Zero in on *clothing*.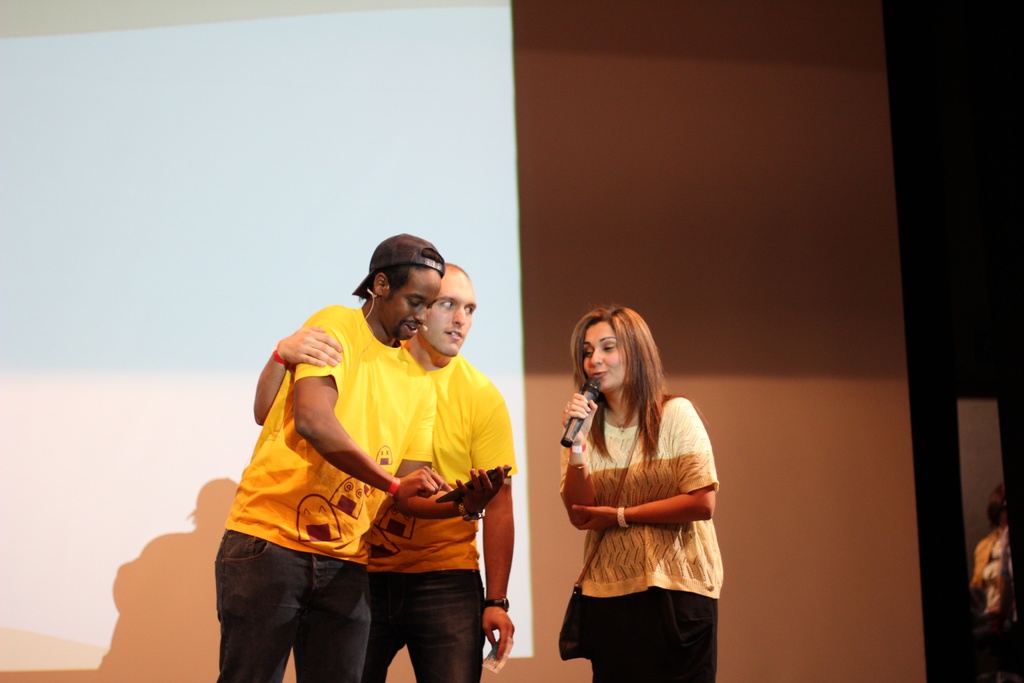
Zeroed in: 361/333/513/682.
